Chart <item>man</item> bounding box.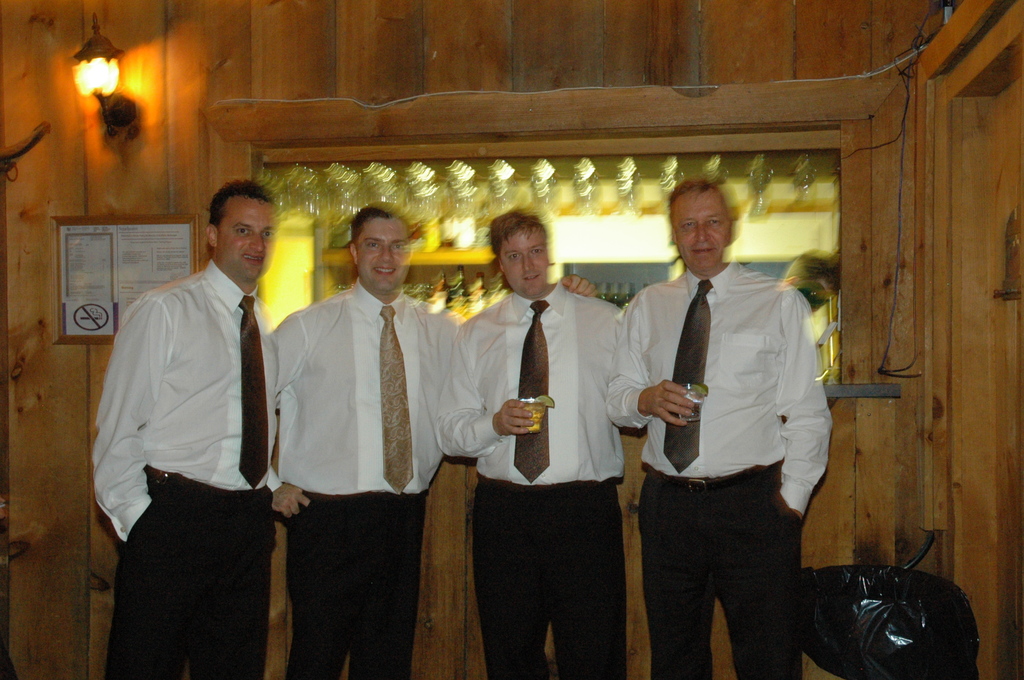
Charted: <box>618,193,838,667</box>.
